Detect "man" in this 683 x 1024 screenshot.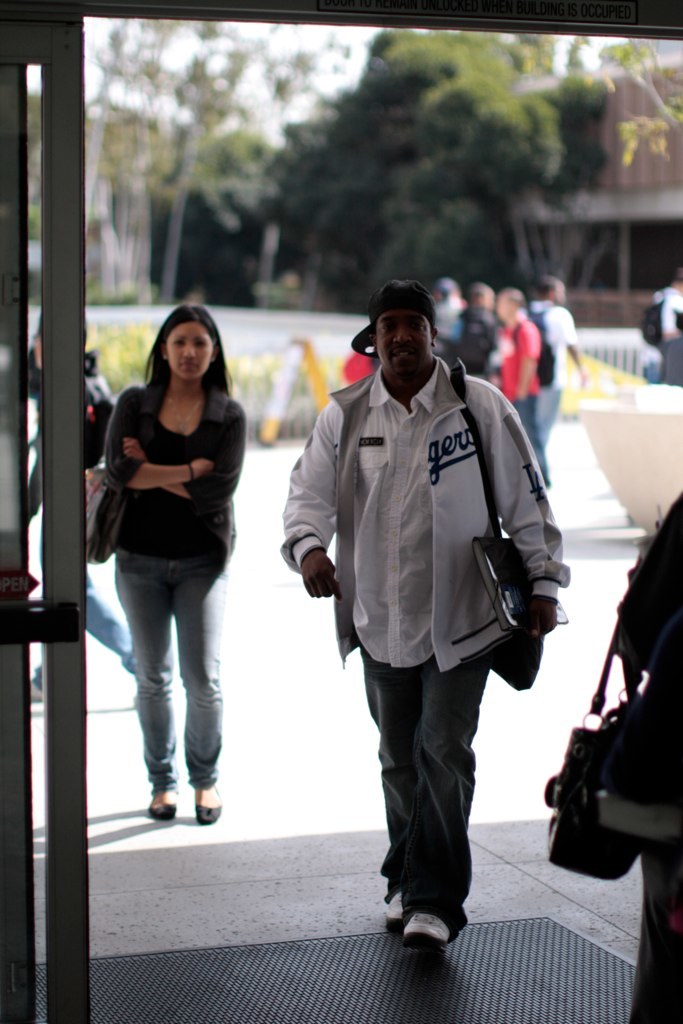
Detection: box(284, 299, 564, 936).
